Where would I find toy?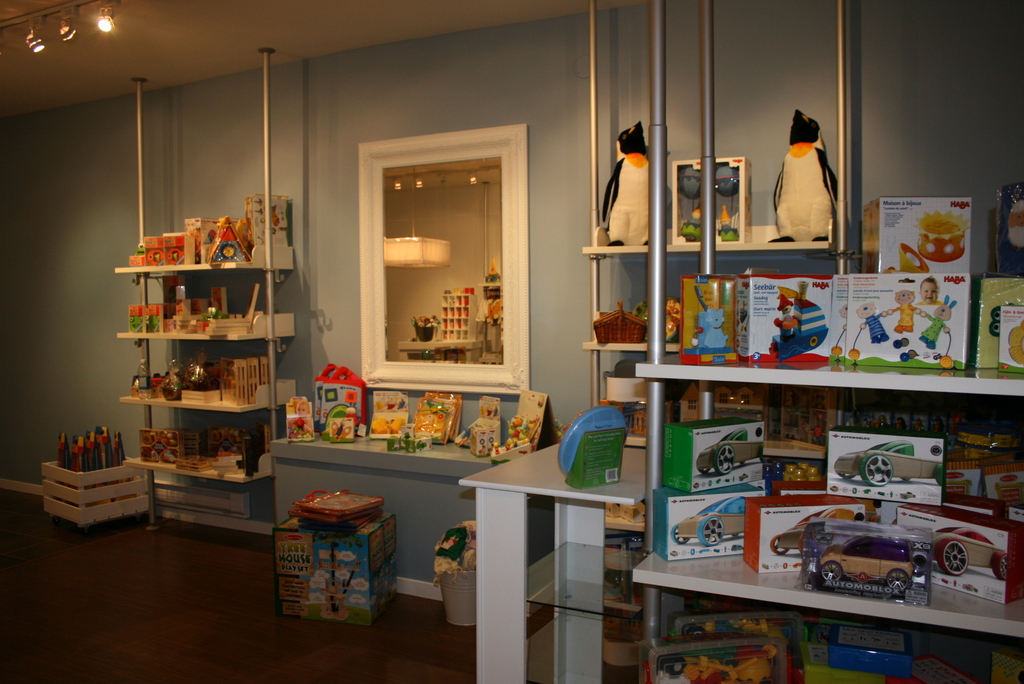
At detection(691, 423, 772, 477).
